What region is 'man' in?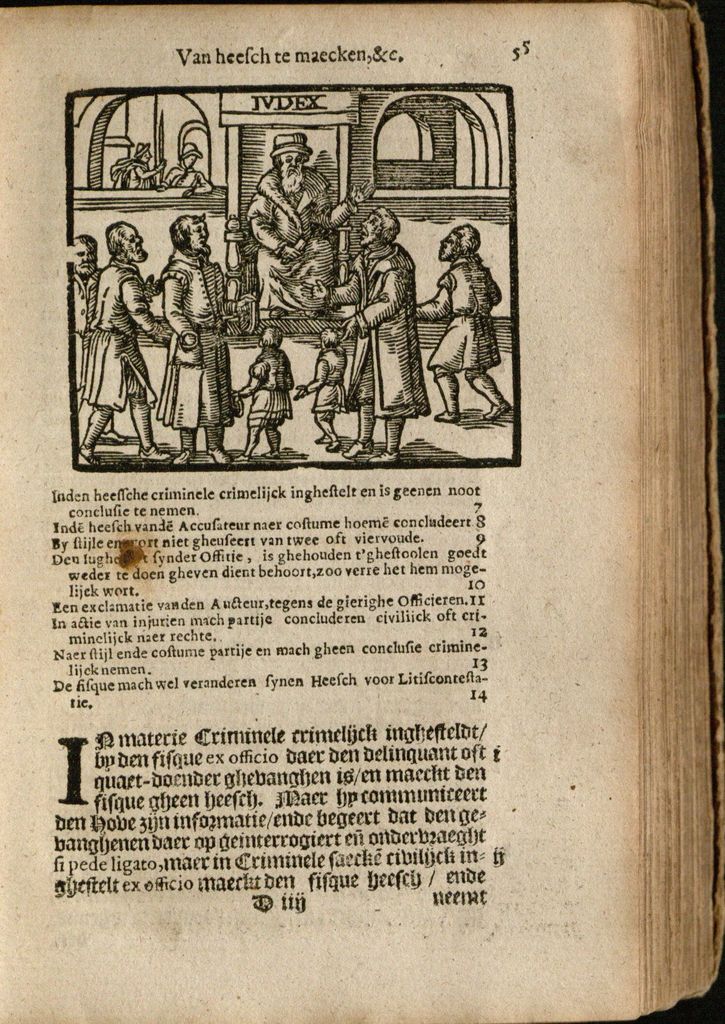
{"left": 164, "top": 205, "right": 240, "bottom": 457}.
